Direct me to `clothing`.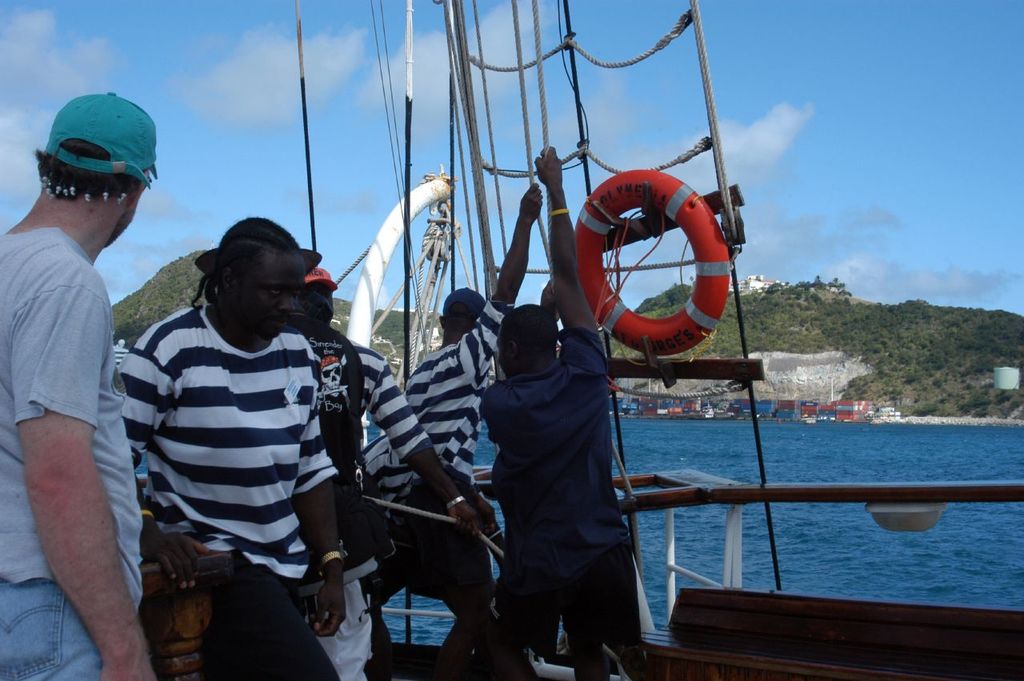
Direction: {"x1": 375, "y1": 301, "x2": 517, "y2": 518}.
